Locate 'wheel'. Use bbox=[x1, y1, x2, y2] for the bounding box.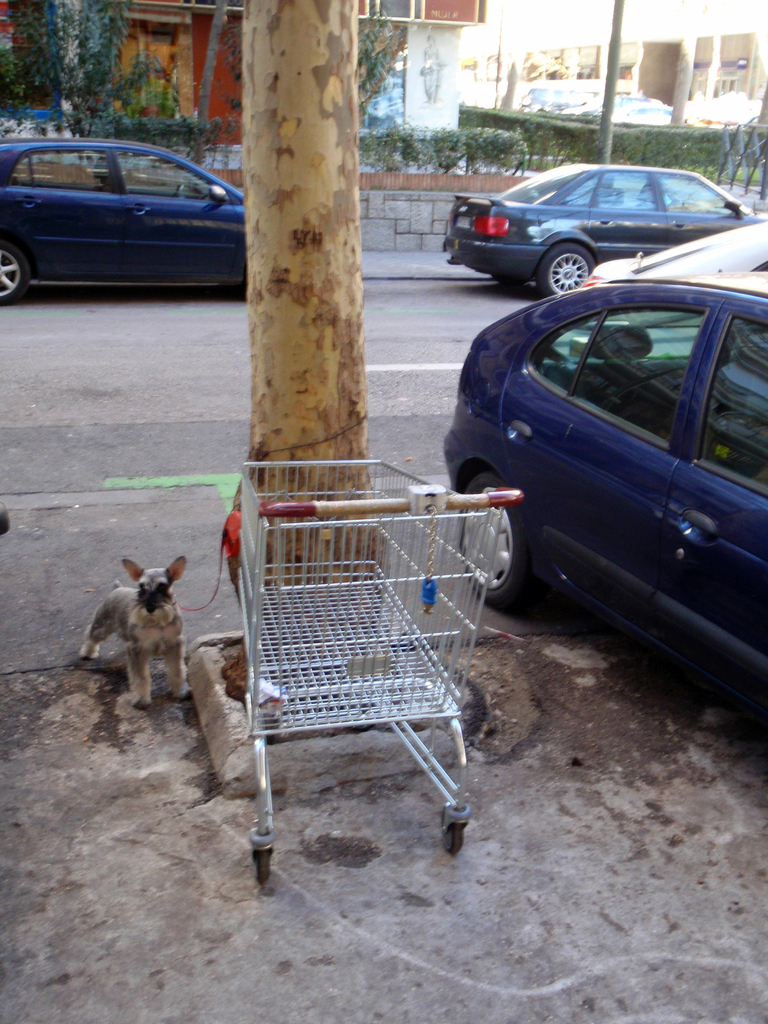
bbox=[349, 721, 373, 732].
